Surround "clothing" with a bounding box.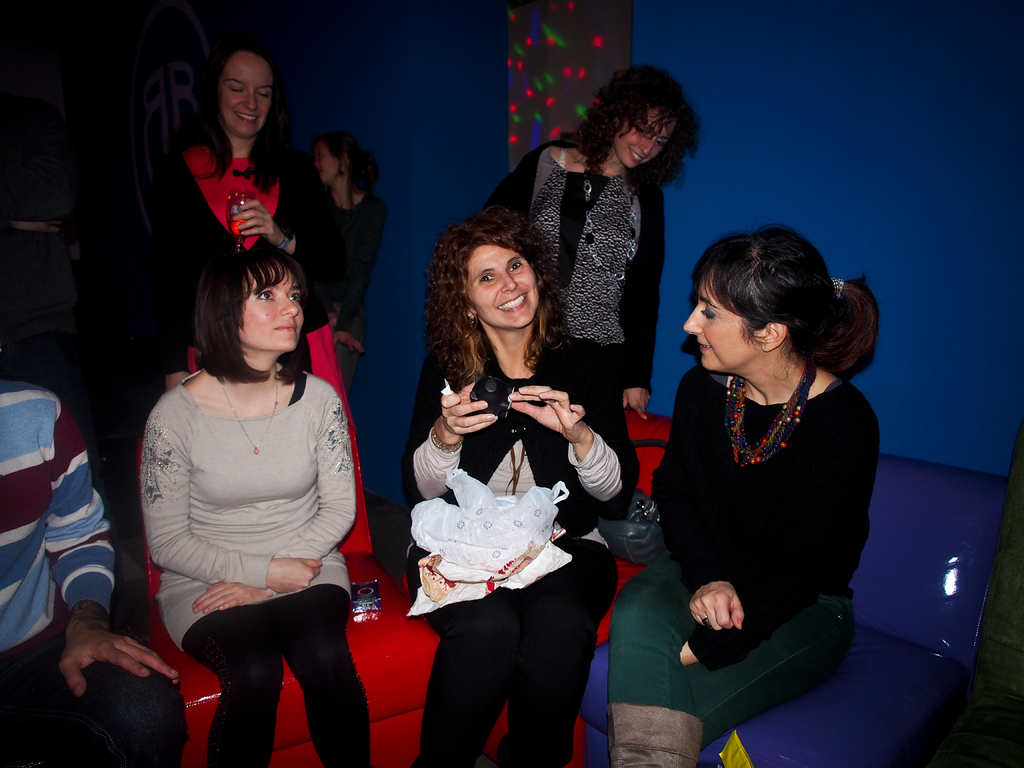
left=401, top=333, right=646, bottom=767.
